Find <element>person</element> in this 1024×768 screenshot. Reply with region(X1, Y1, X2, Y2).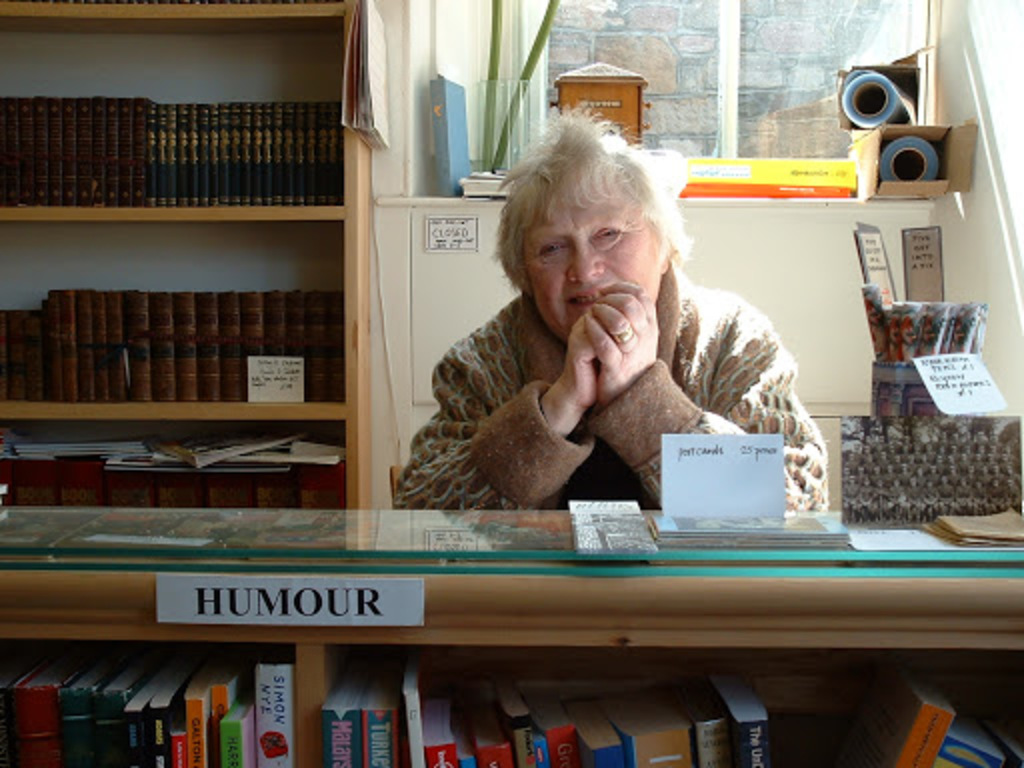
region(406, 126, 824, 512).
